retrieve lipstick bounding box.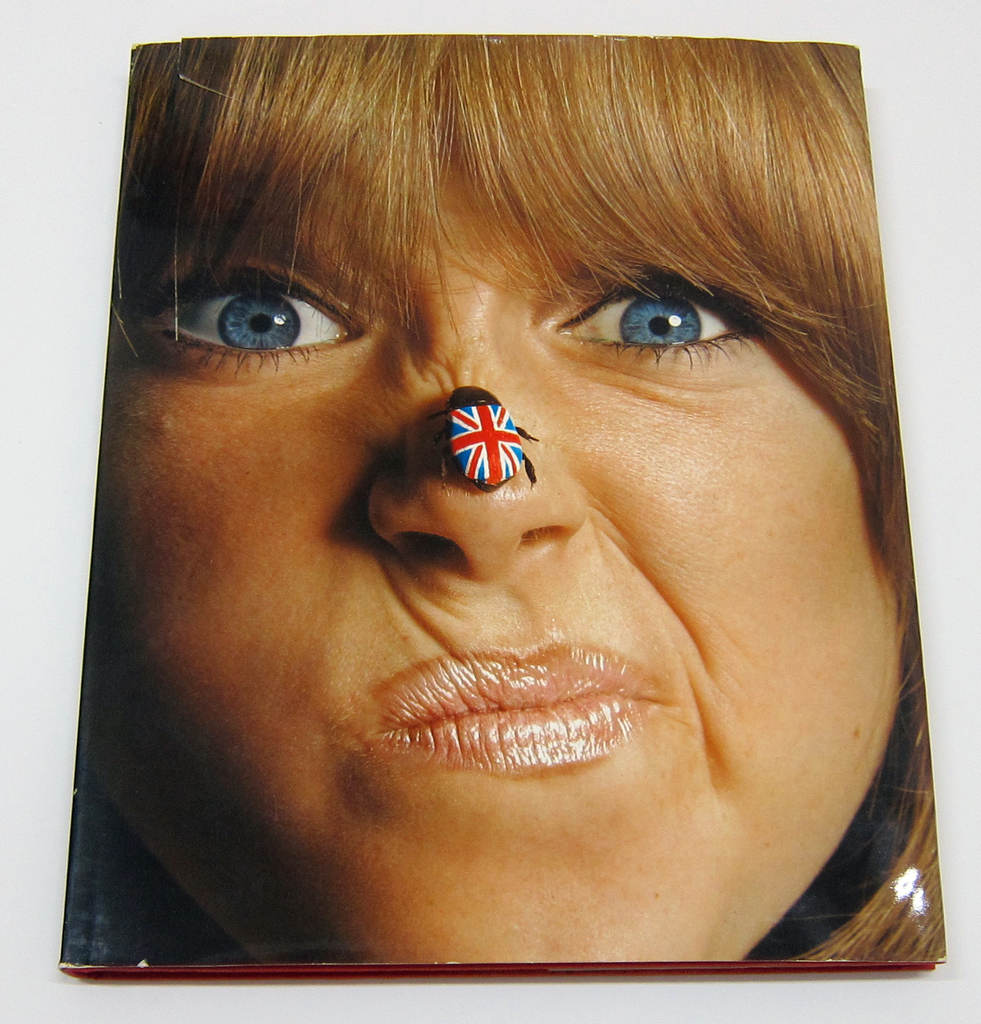
Bounding box: box(368, 636, 667, 779).
